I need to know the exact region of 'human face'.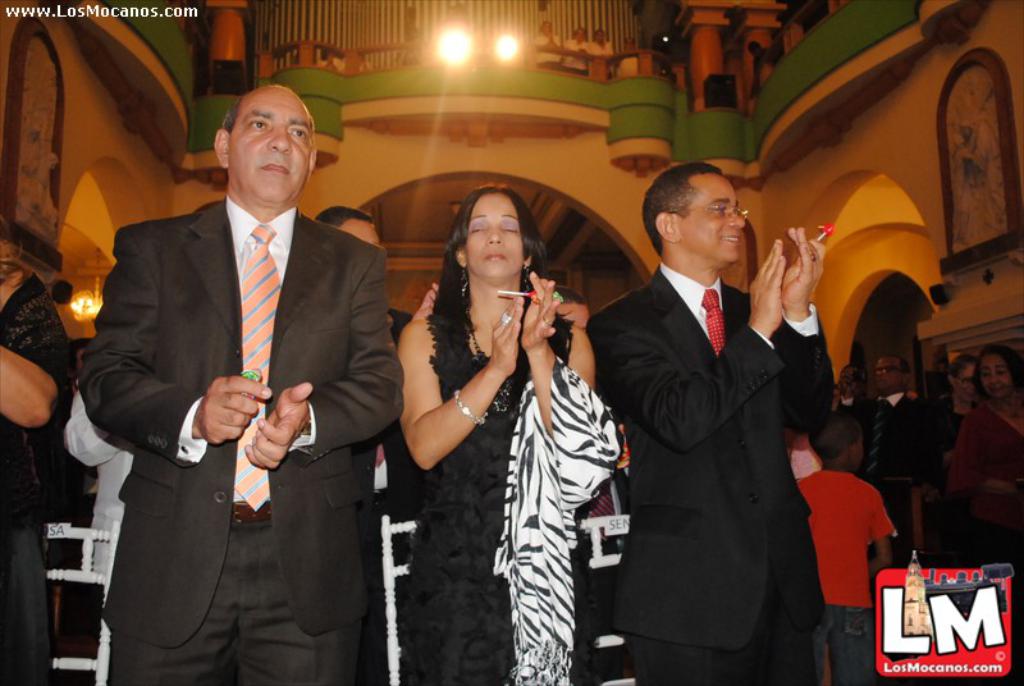
Region: {"left": 680, "top": 172, "right": 742, "bottom": 265}.
